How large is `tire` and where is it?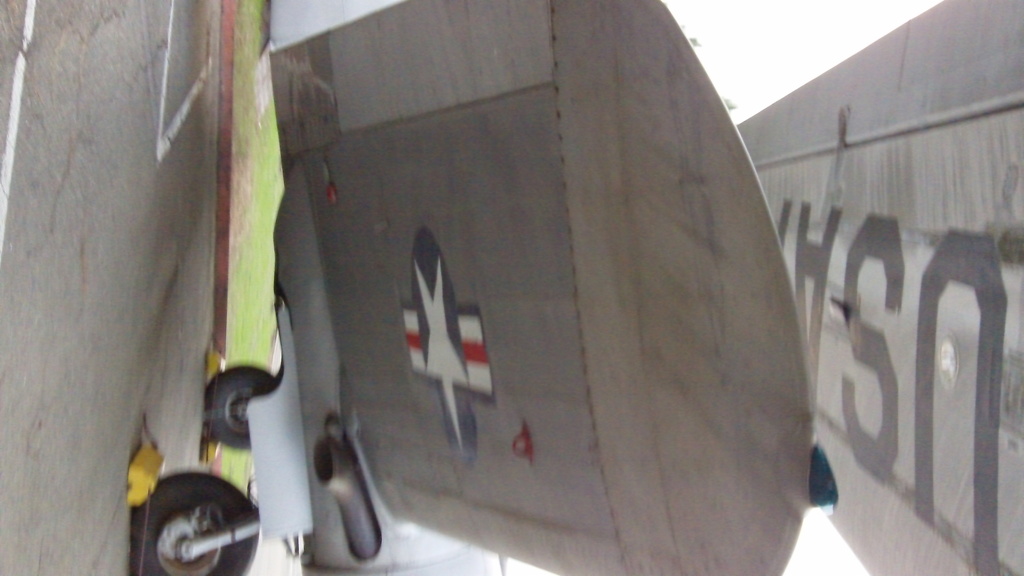
Bounding box: [left=205, top=362, right=280, bottom=451].
